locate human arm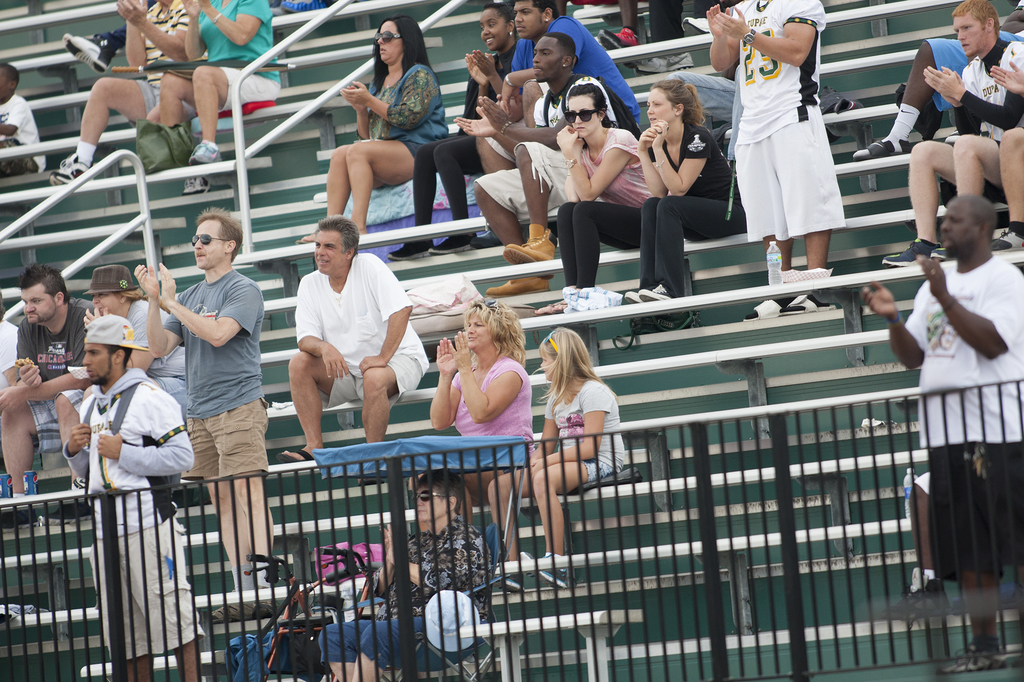
{"left": 447, "top": 342, "right": 527, "bottom": 425}
